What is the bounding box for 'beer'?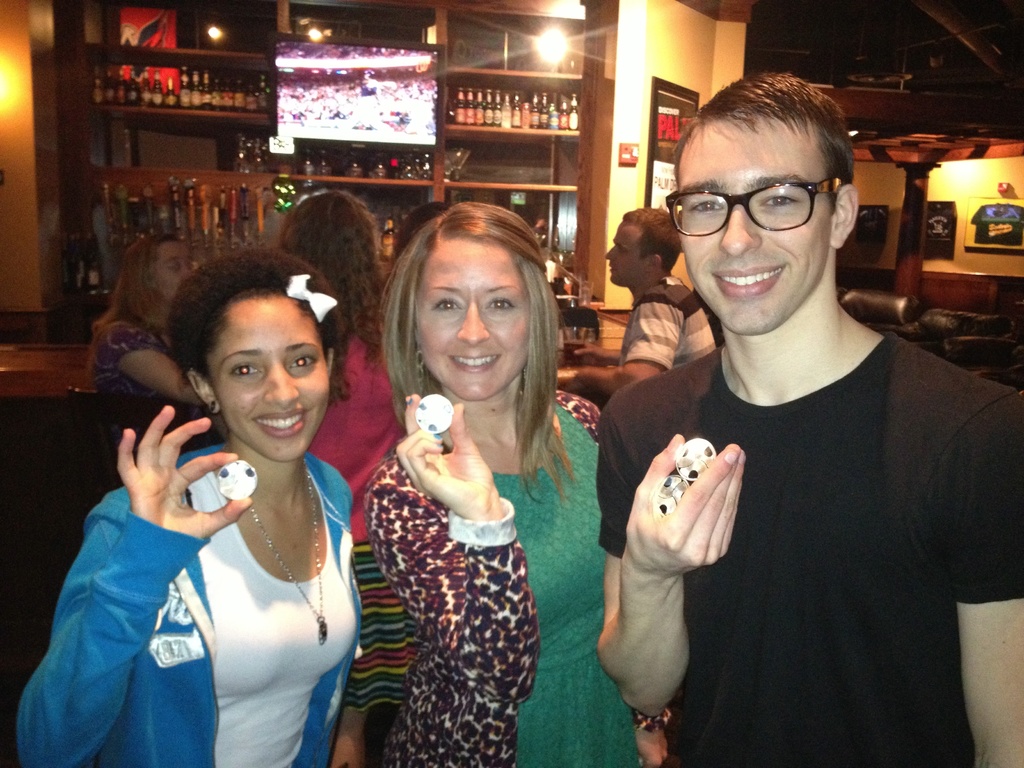
bbox=(456, 88, 465, 126).
